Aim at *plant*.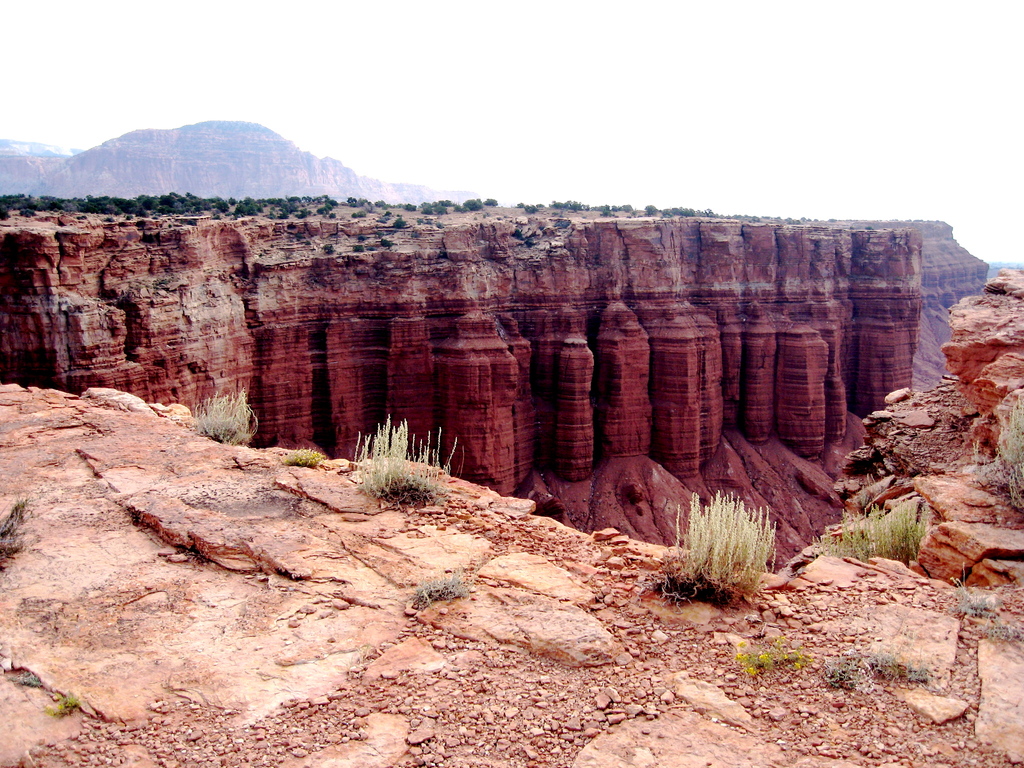
Aimed at crop(599, 207, 612, 220).
